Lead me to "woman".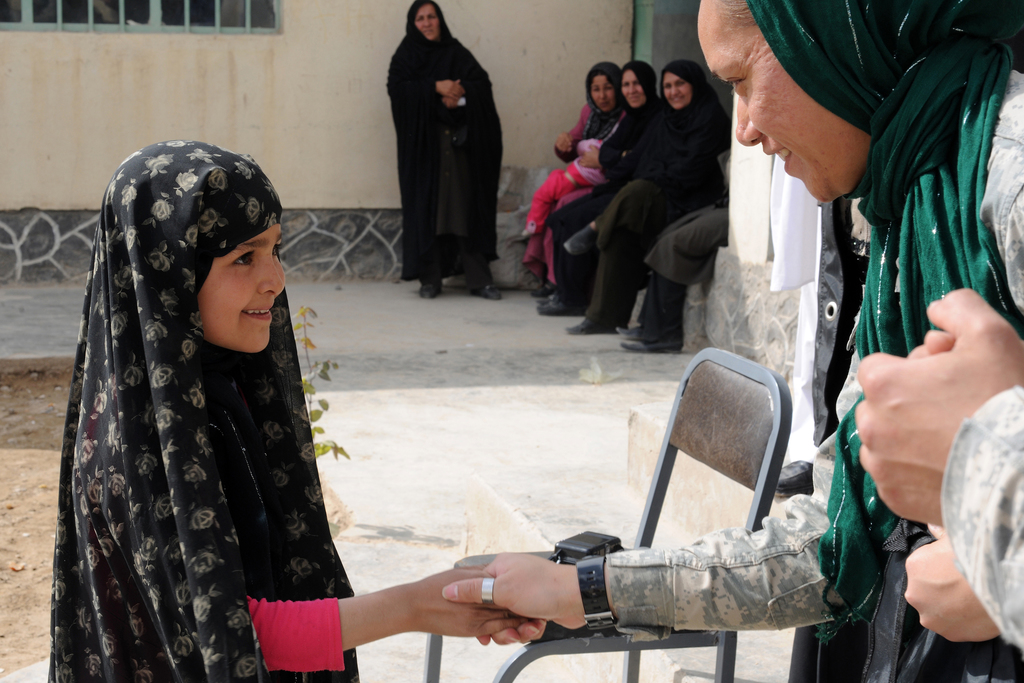
Lead to region(565, 58, 733, 336).
